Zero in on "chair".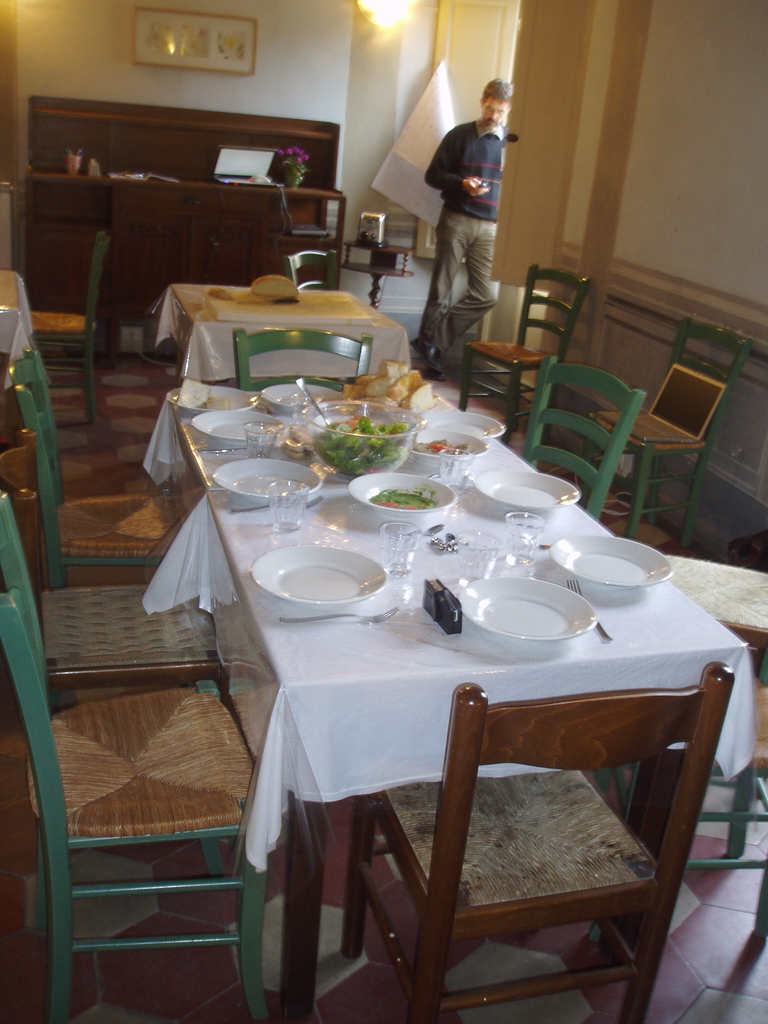
Zeroed in: pyautogui.locateOnScreen(534, 356, 642, 518).
